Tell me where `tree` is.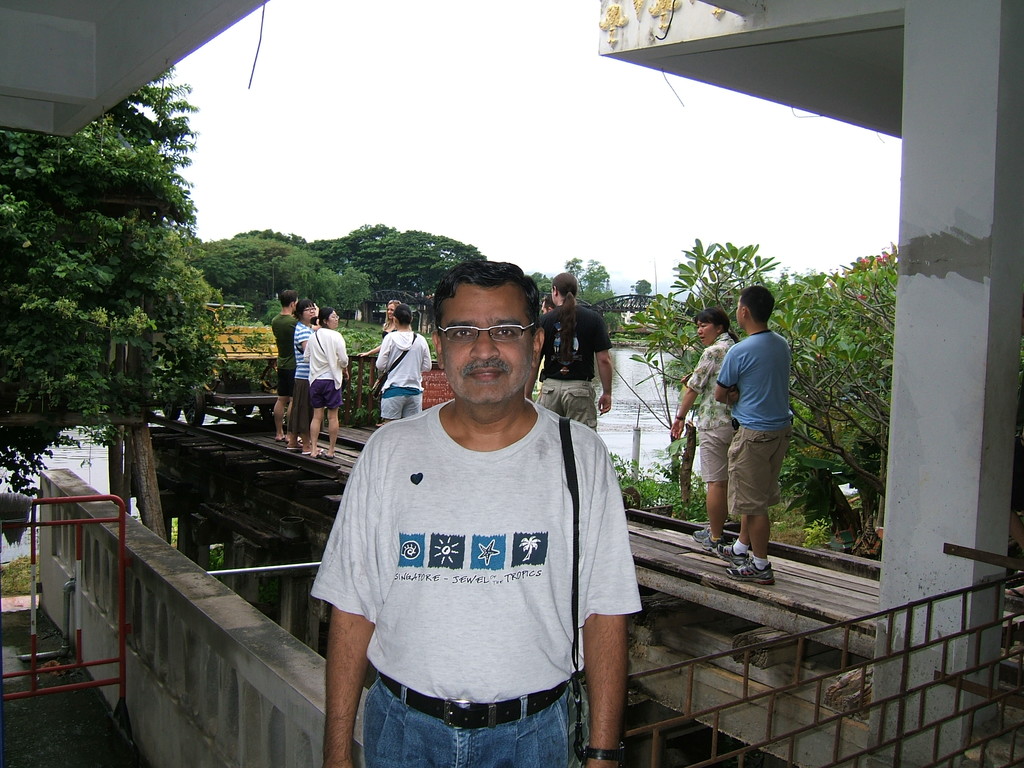
`tree` is at 0:60:225:538.
